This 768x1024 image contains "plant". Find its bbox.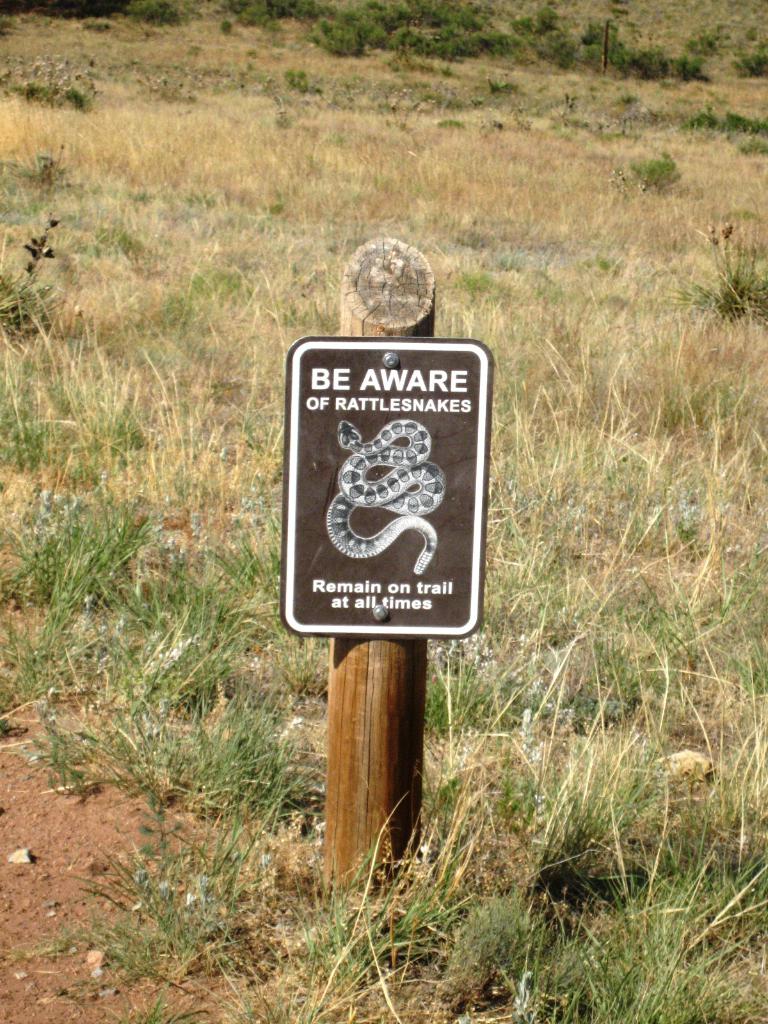
0 207 61 344.
